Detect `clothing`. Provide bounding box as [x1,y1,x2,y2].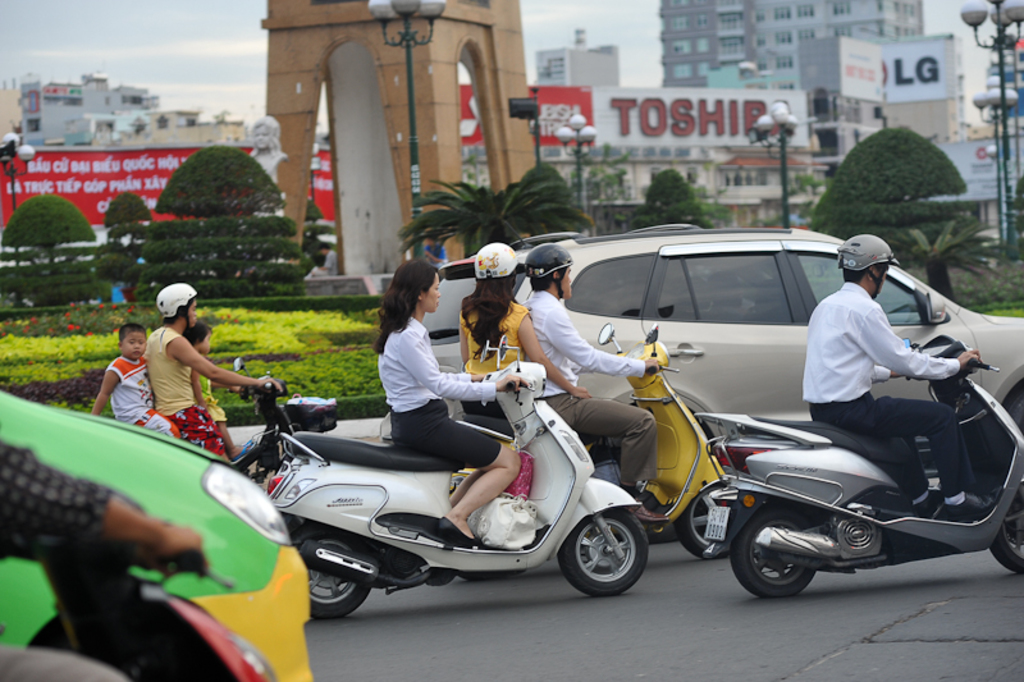
[193,347,227,424].
